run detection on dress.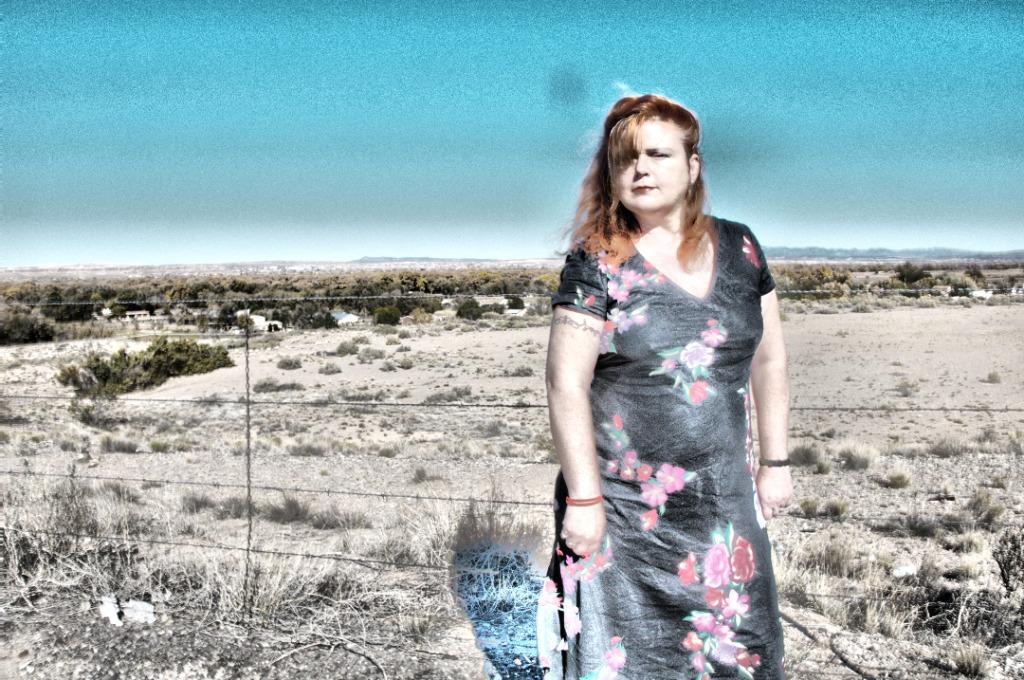
Result: 485:127:810:674.
